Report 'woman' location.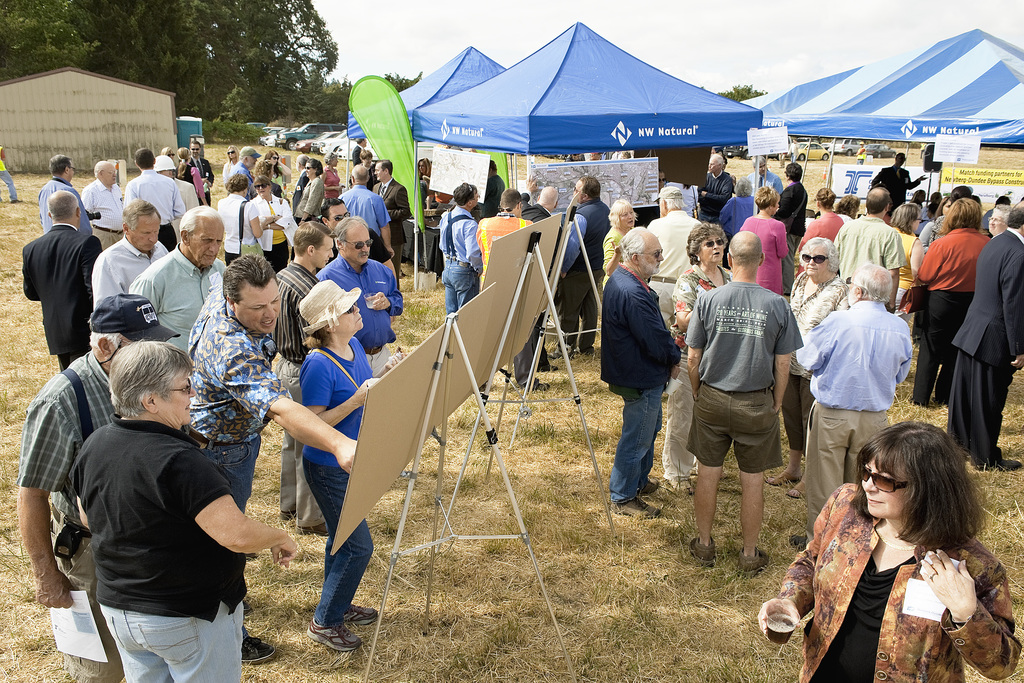
Report: box(657, 169, 672, 198).
